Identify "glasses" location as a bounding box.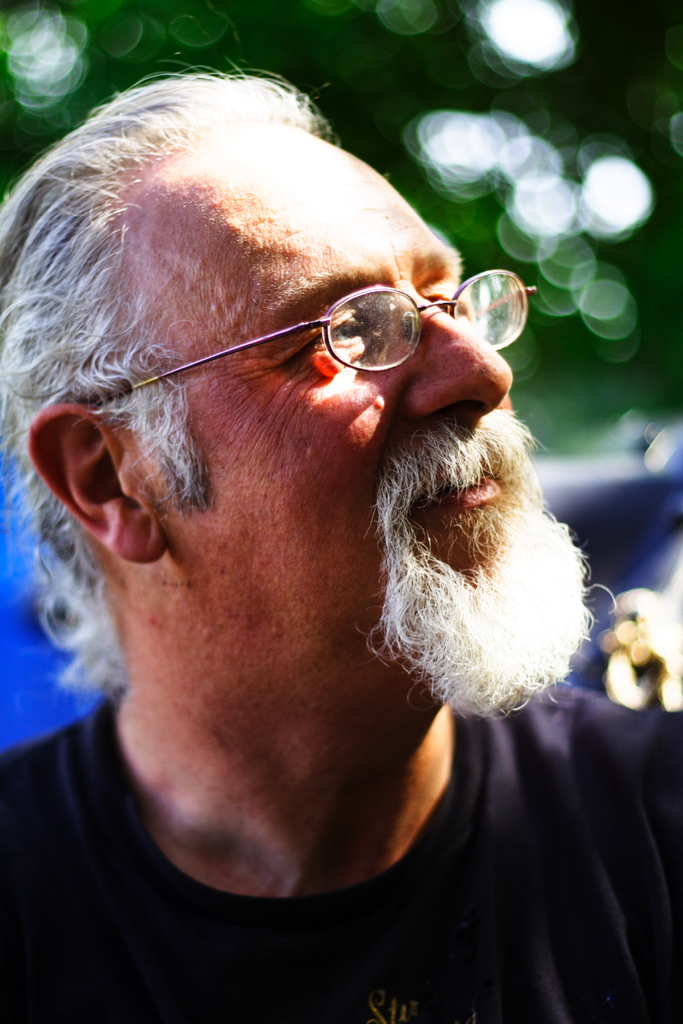
82/267/538/409.
